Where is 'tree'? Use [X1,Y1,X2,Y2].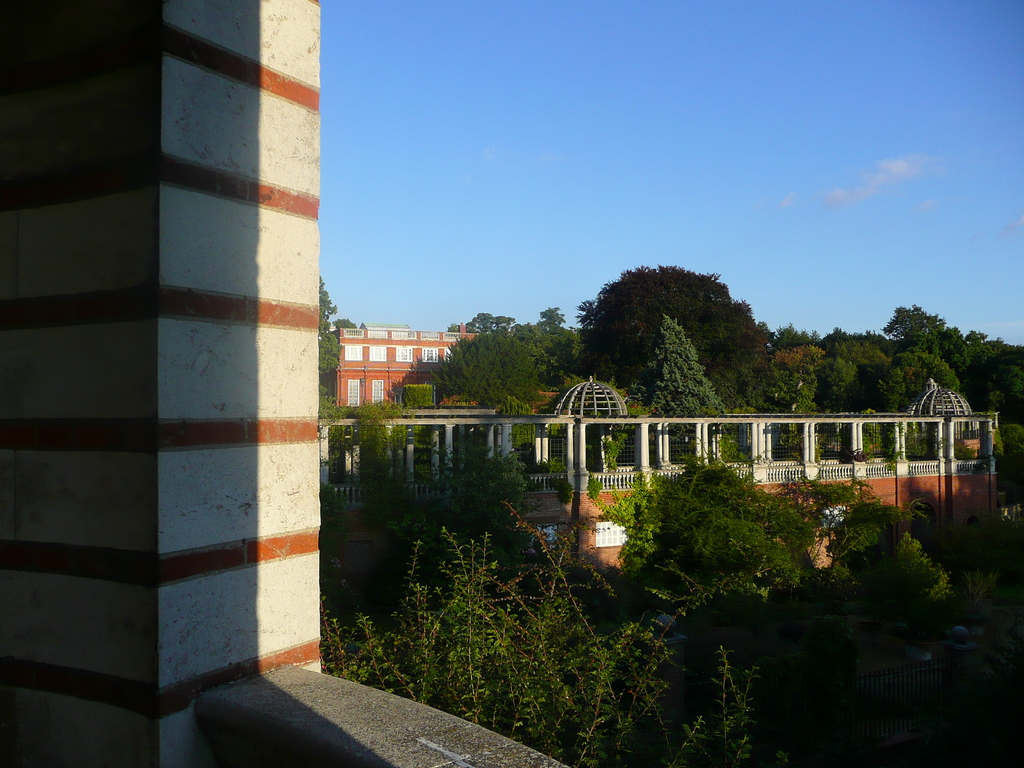
[578,465,675,579].
